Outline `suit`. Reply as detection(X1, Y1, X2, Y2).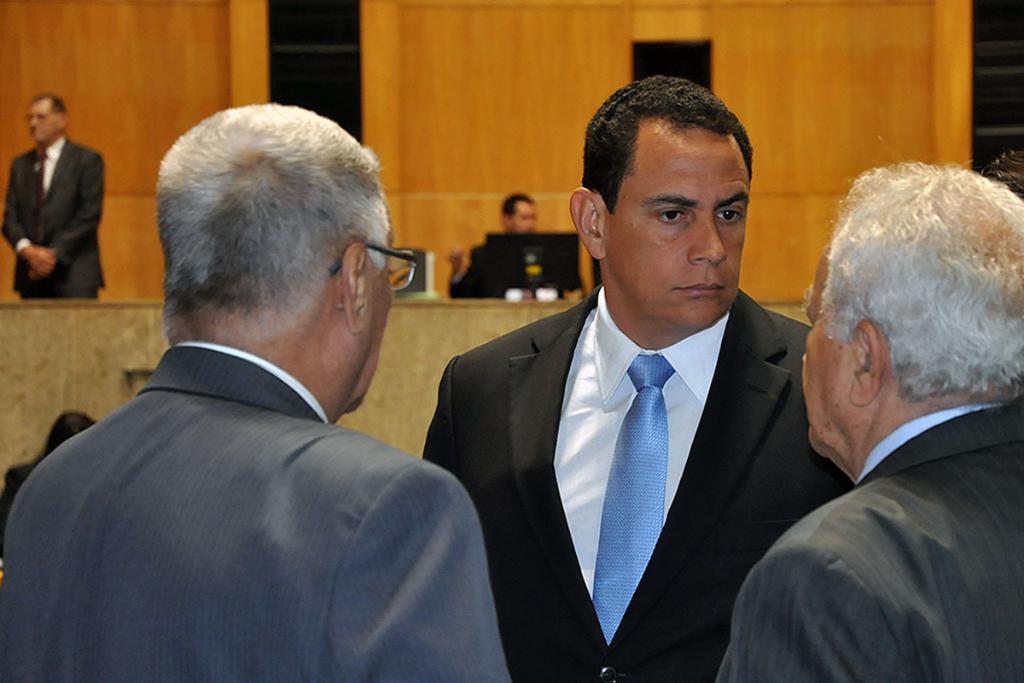
detection(424, 281, 862, 680).
